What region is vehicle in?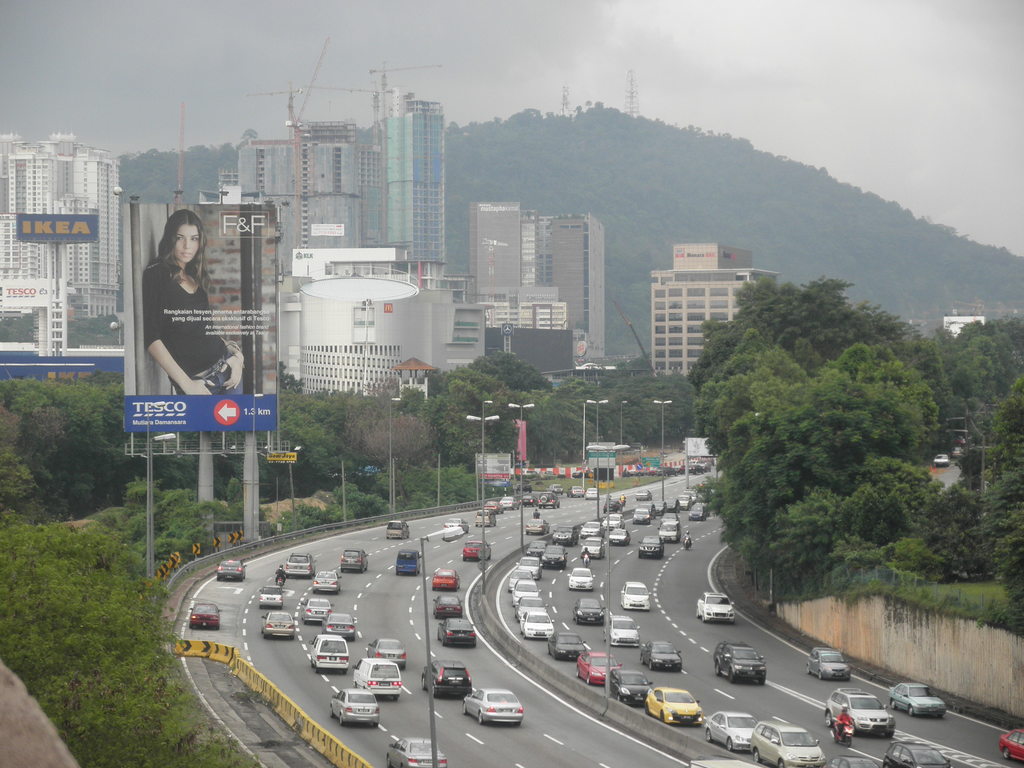
select_region(521, 518, 550, 536).
